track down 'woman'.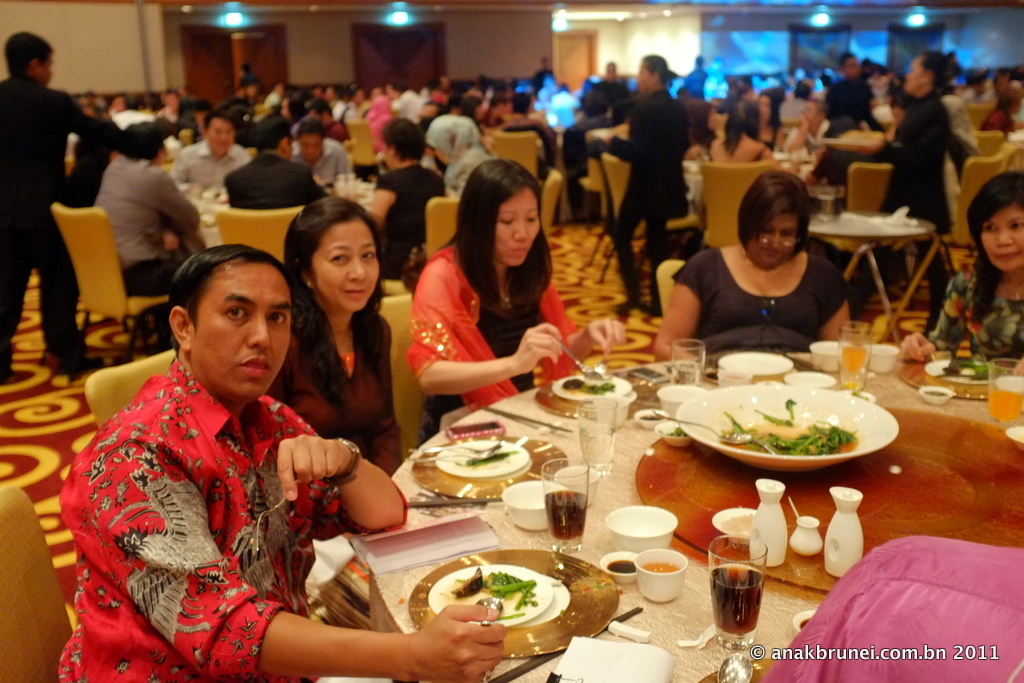
Tracked to BBox(861, 51, 956, 325).
